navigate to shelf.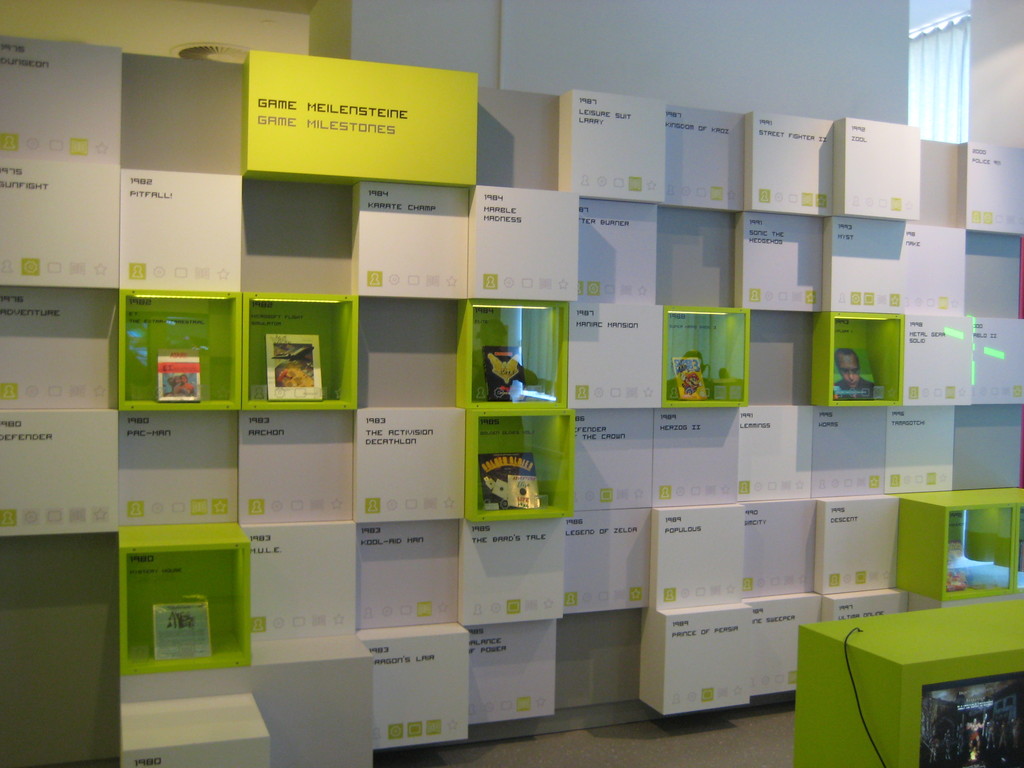
Navigation target: box=[0, 159, 125, 295].
